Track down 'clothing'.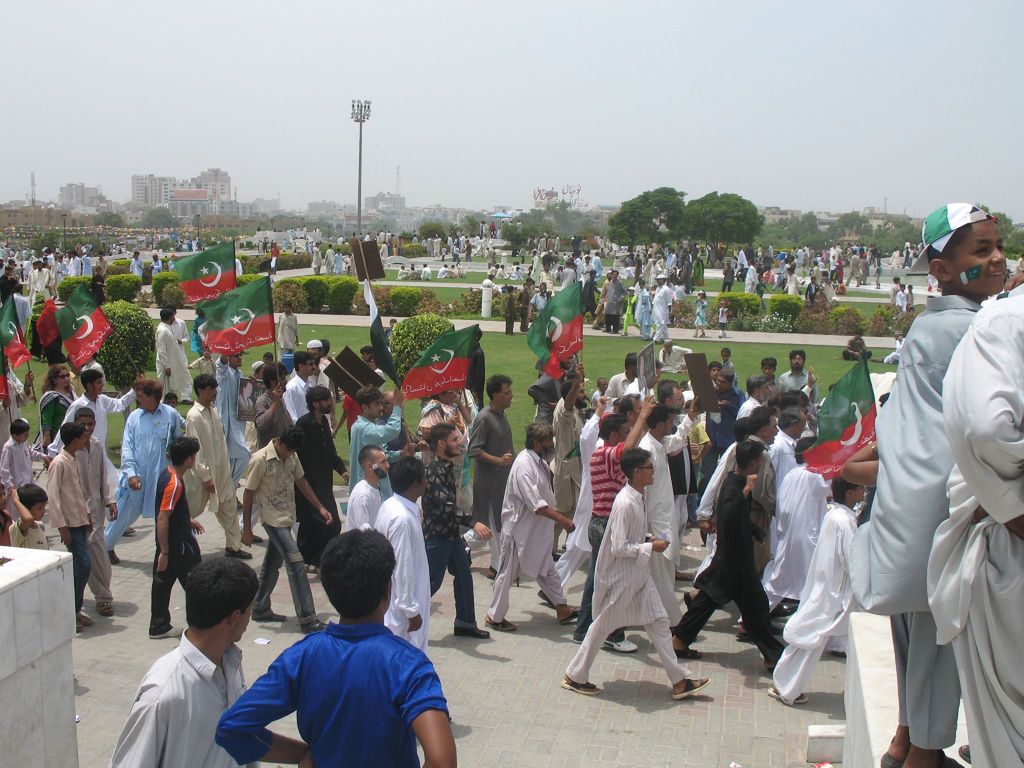
Tracked to box(105, 390, 184, 538).
